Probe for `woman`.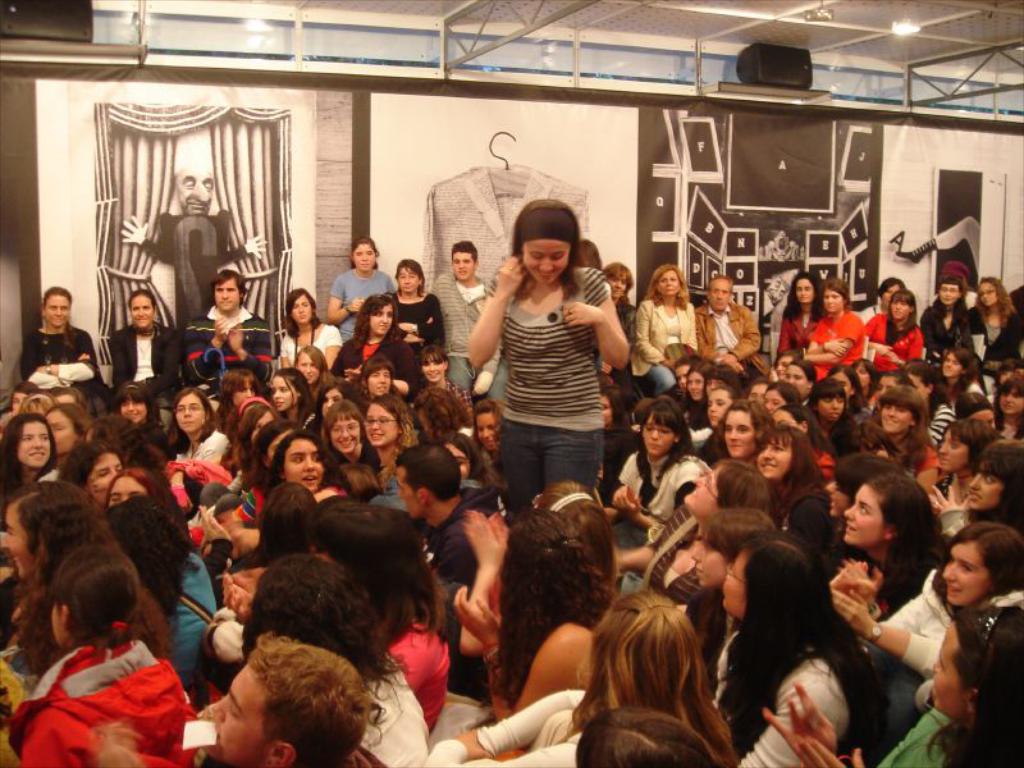
Probe result: 22/287/105/411.
